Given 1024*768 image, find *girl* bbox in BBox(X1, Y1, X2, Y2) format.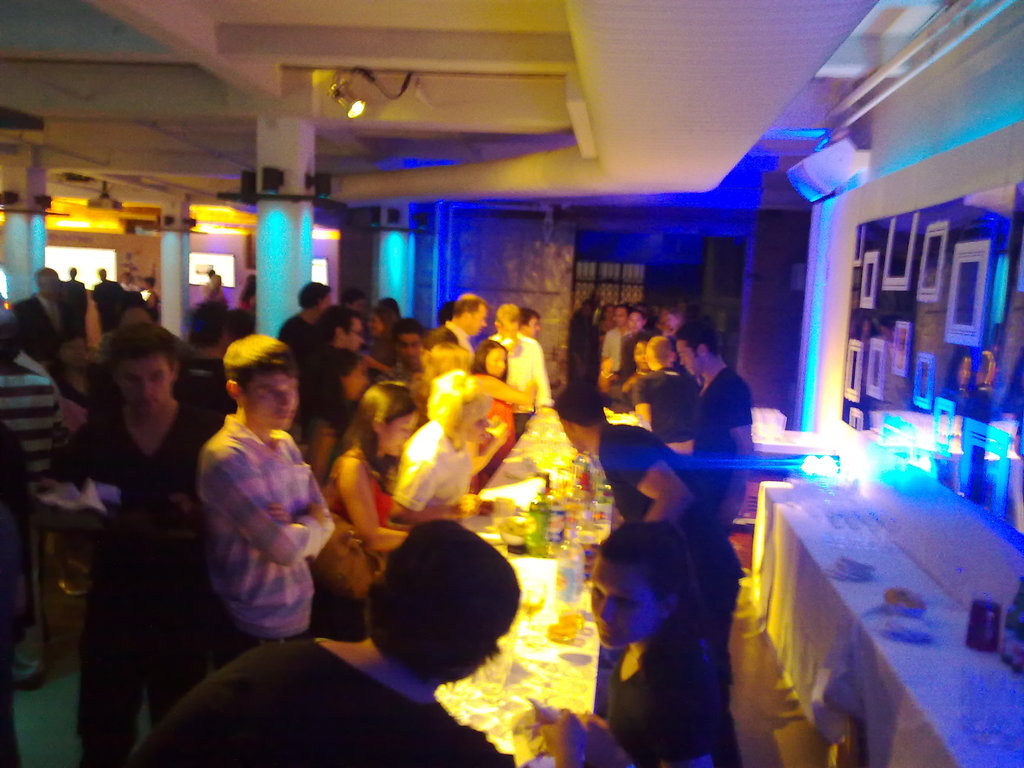
BBox(318, 377, 458, 559).
